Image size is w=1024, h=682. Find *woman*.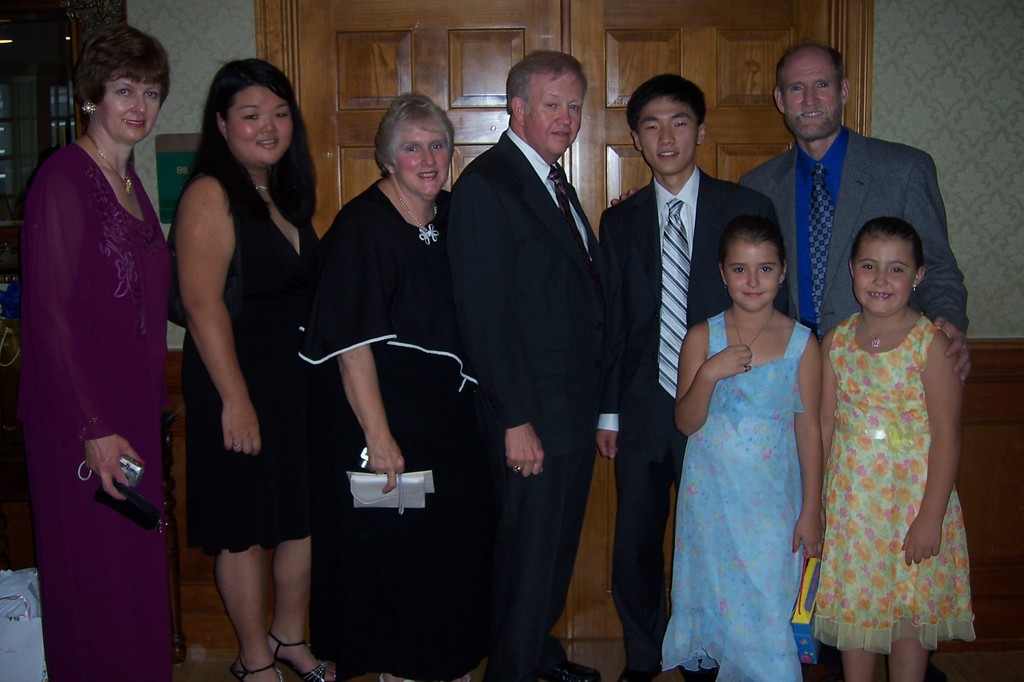
18/20/173/681.
